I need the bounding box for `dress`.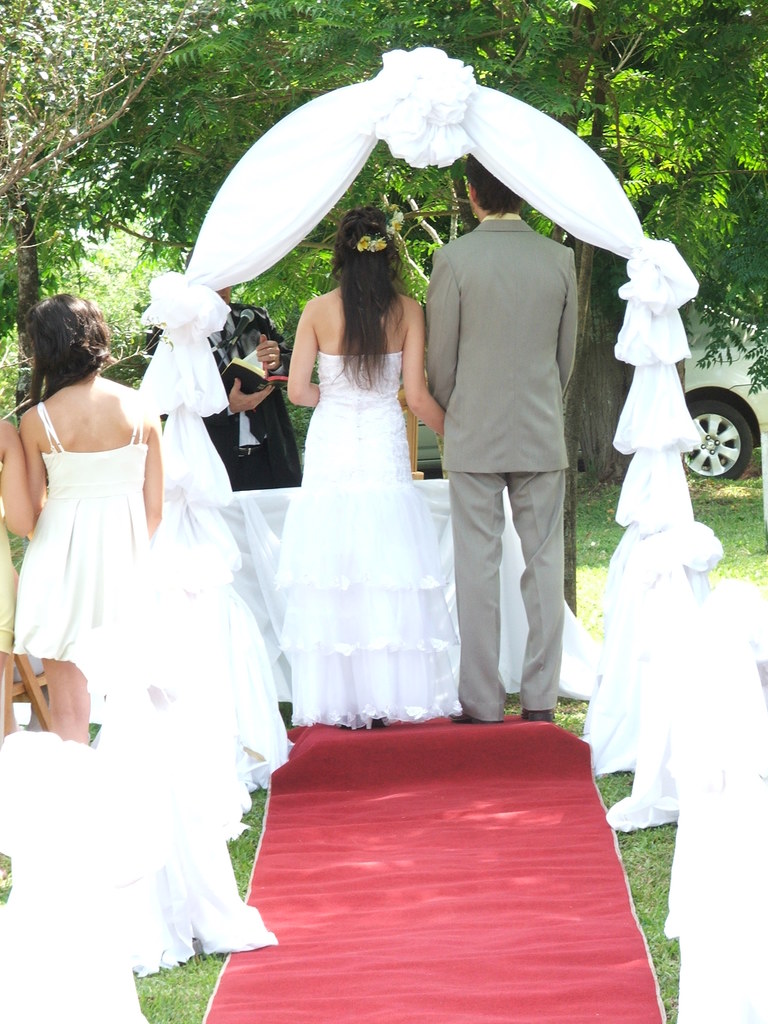
Here it is: locate(284, 353, 458, 725).
